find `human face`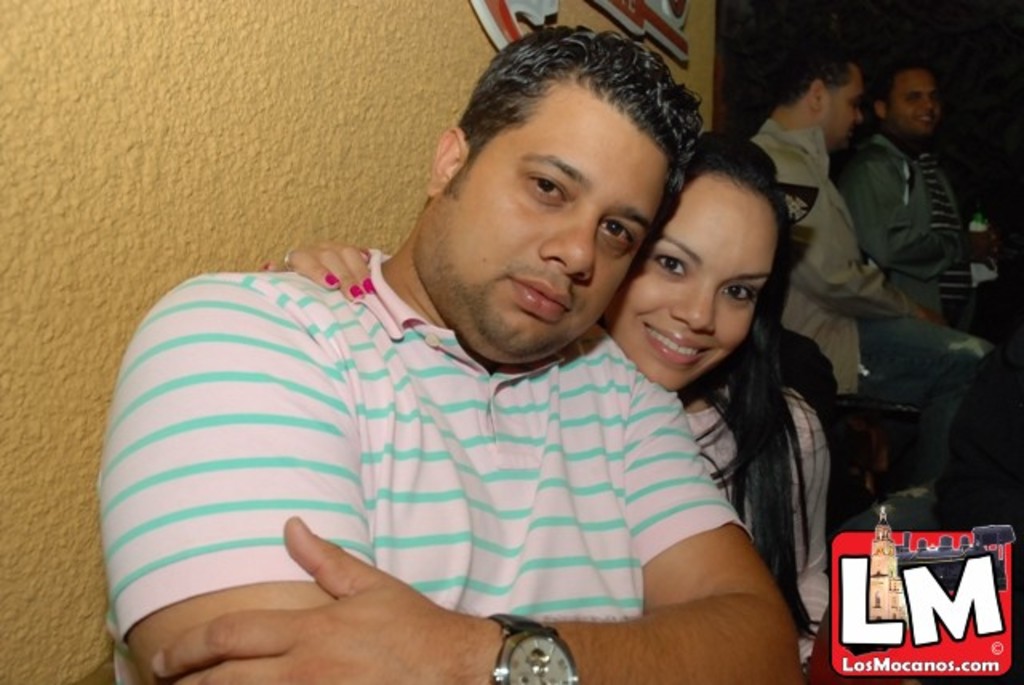
Rect(434, 77, 677, 363)
